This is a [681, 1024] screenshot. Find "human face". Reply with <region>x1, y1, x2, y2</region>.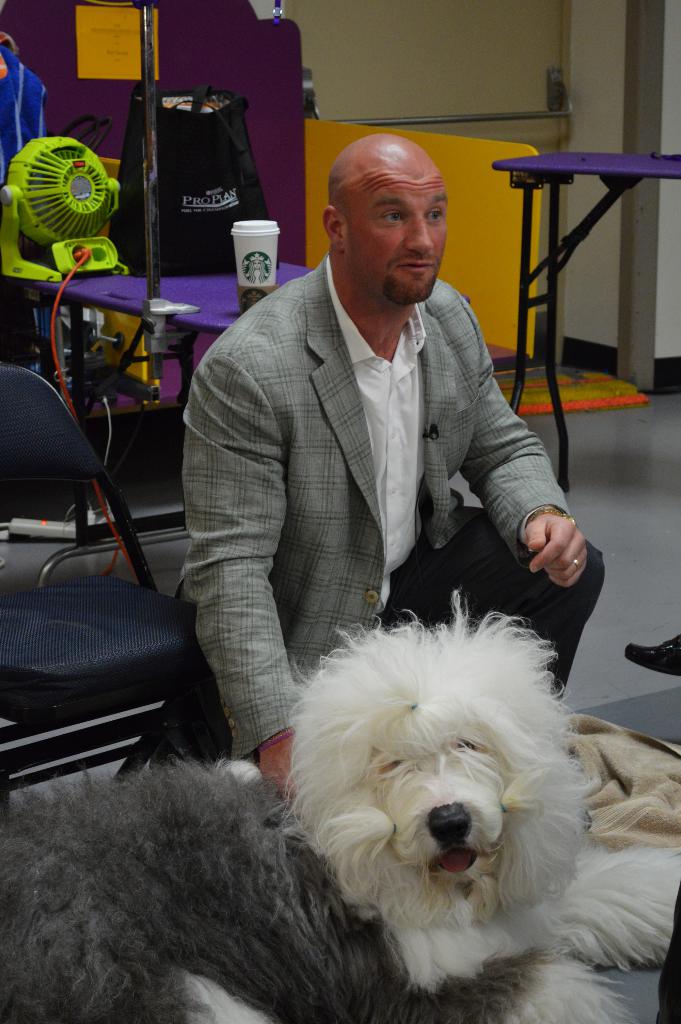
<region>340, 177, 447, 303</region>.
